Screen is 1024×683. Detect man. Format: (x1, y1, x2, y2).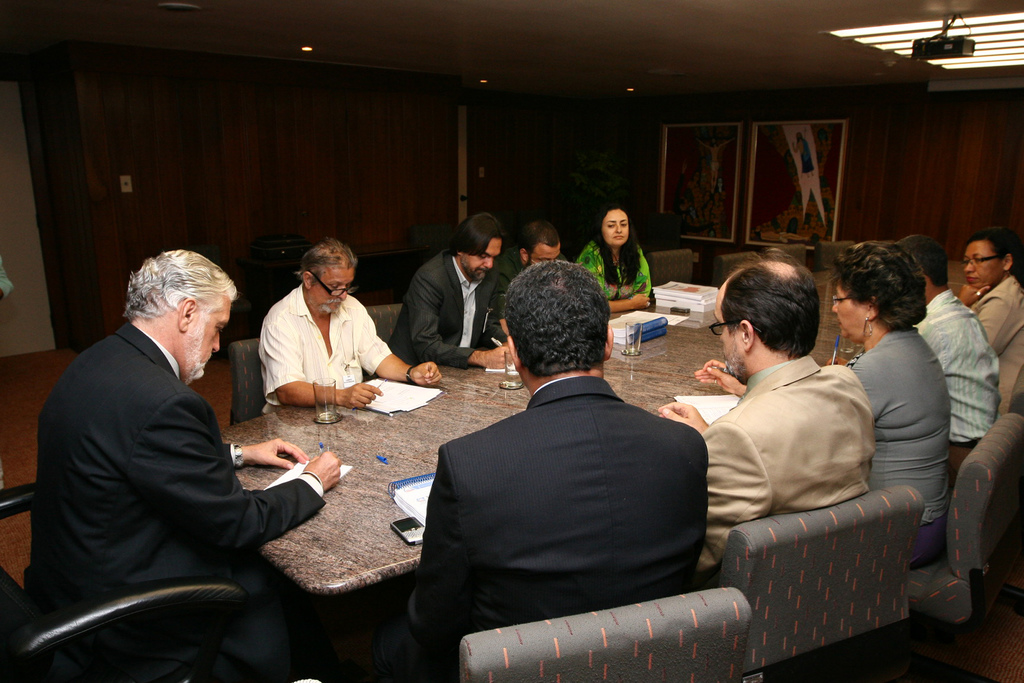
(19, 245, 341, 680).
